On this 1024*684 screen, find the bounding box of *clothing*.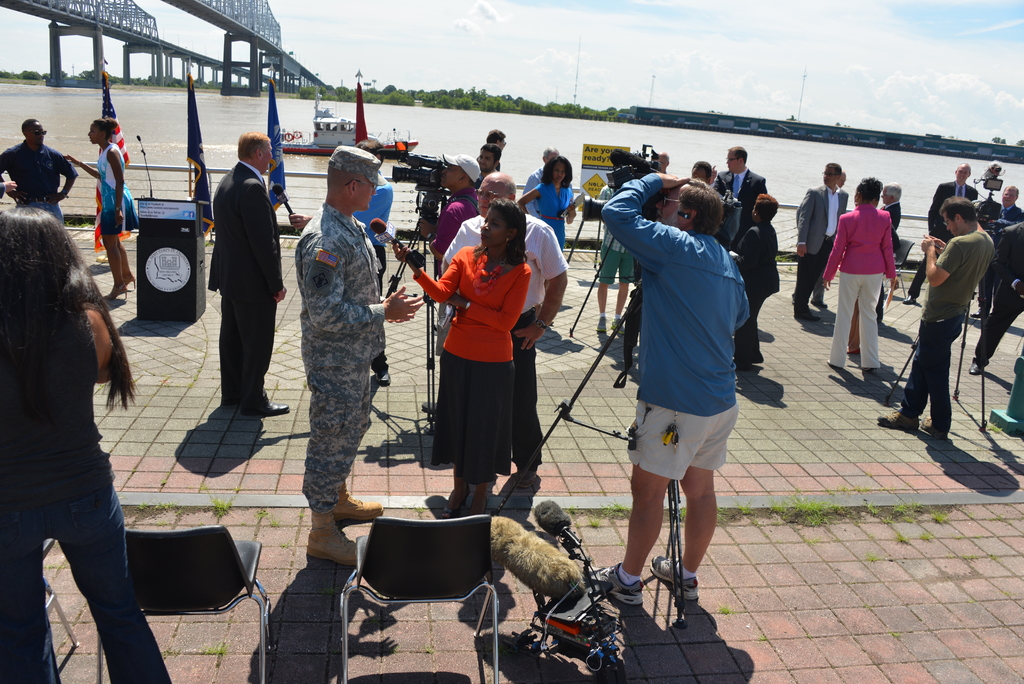
Bounding box: bbox=[819, 200, 901, 370].
